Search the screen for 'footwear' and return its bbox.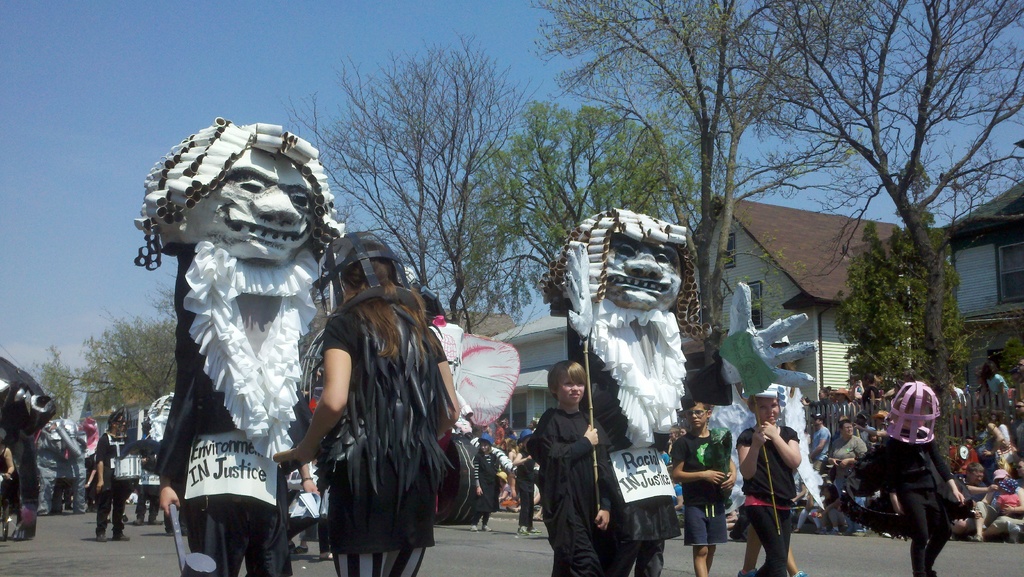
Found: x1=468 y1=523 x2=479 y2=537.
